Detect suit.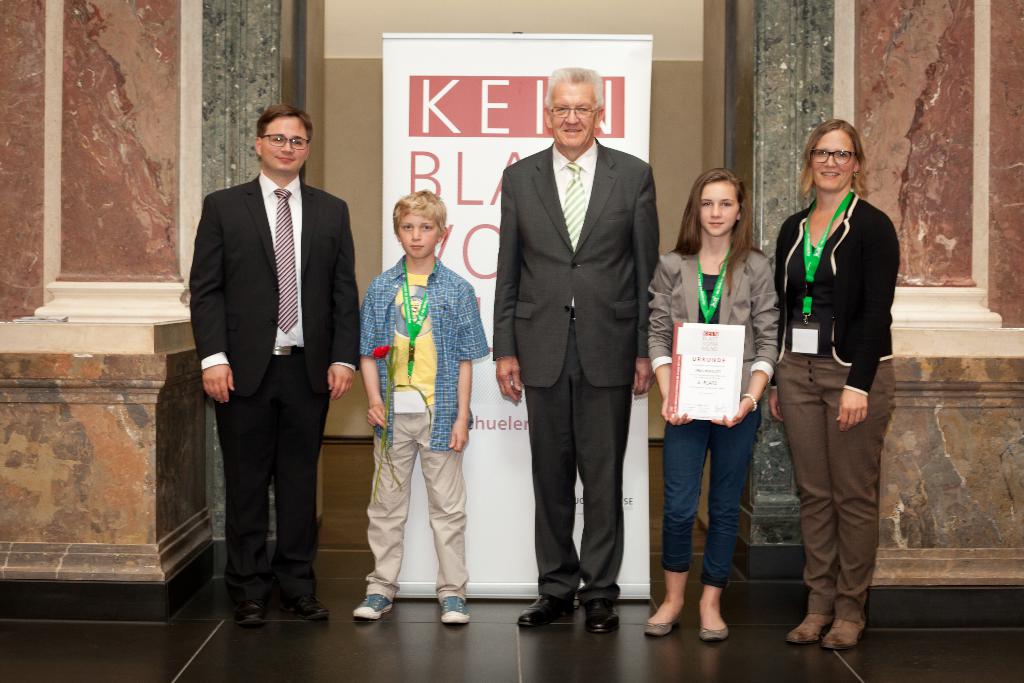
Detected at bbox(183, 86, 355, 643).
